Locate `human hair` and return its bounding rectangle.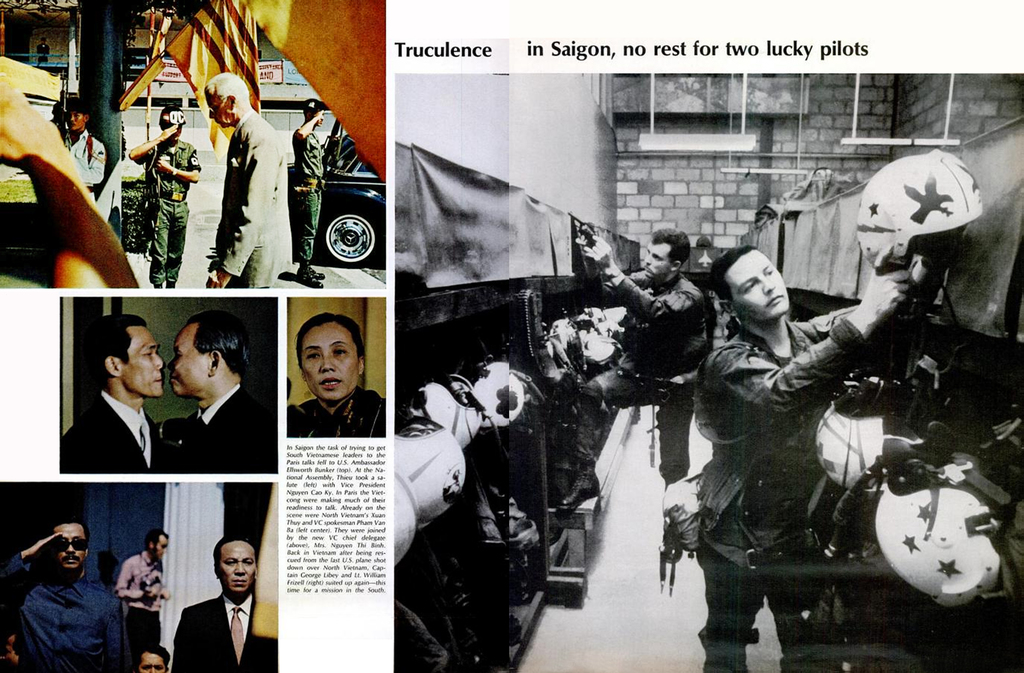
(86, 315, 147, 384).
